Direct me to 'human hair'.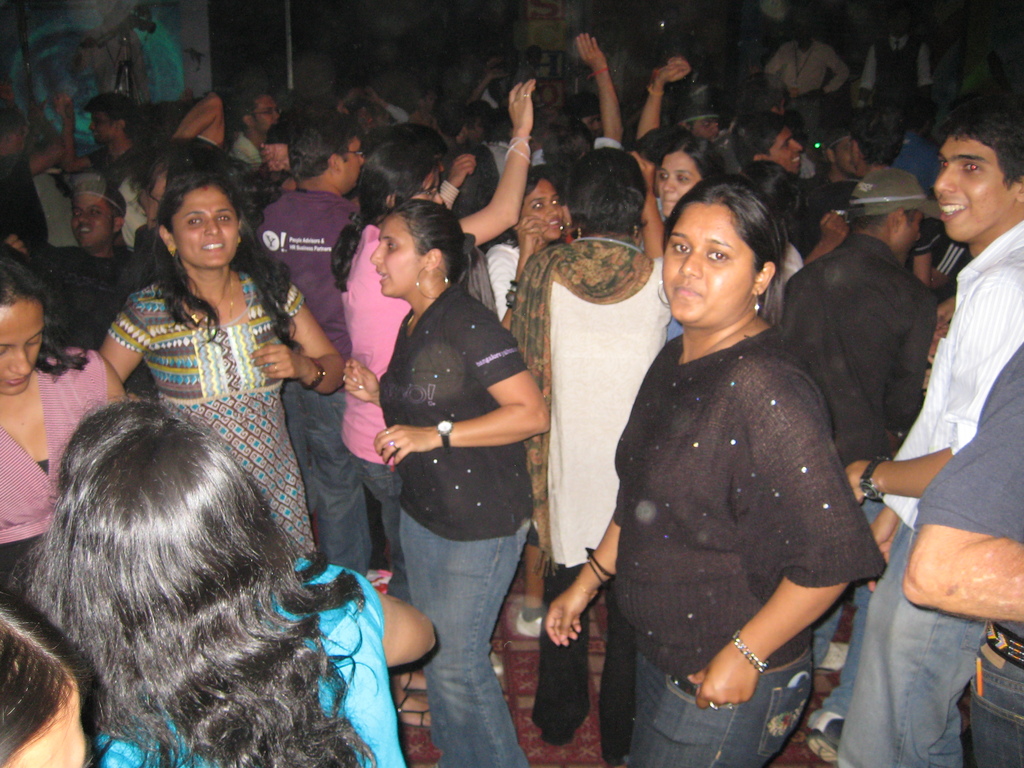
Direction: 136,151,300,355.
